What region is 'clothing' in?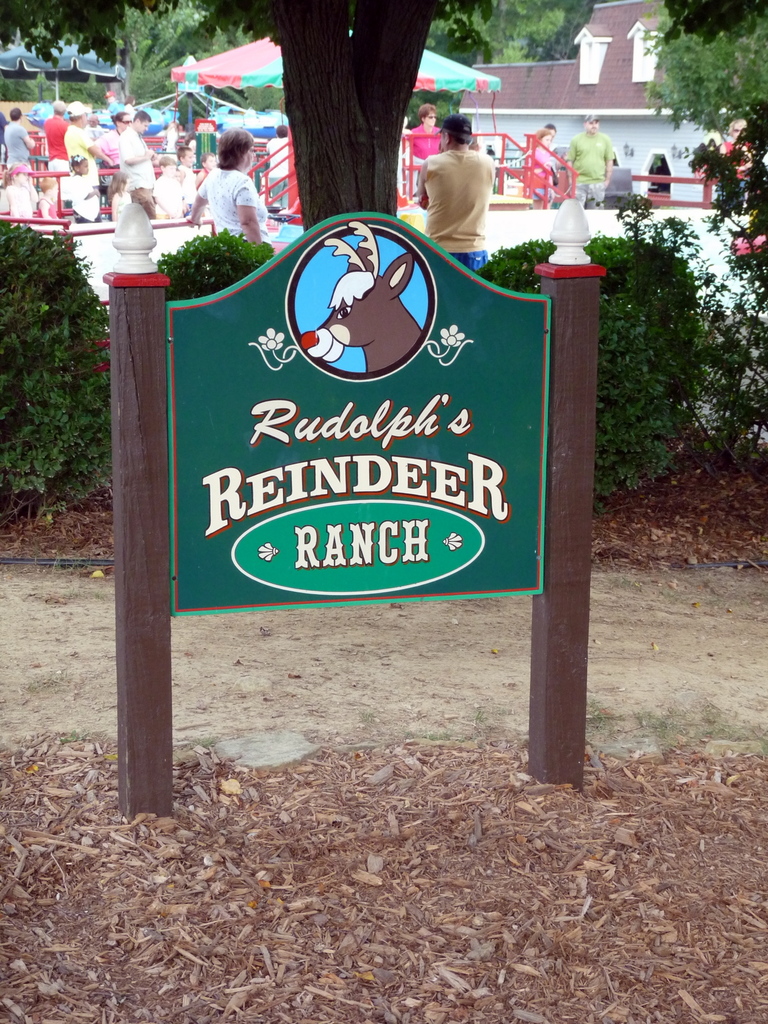
Rect(203, 171, 266, 236).
